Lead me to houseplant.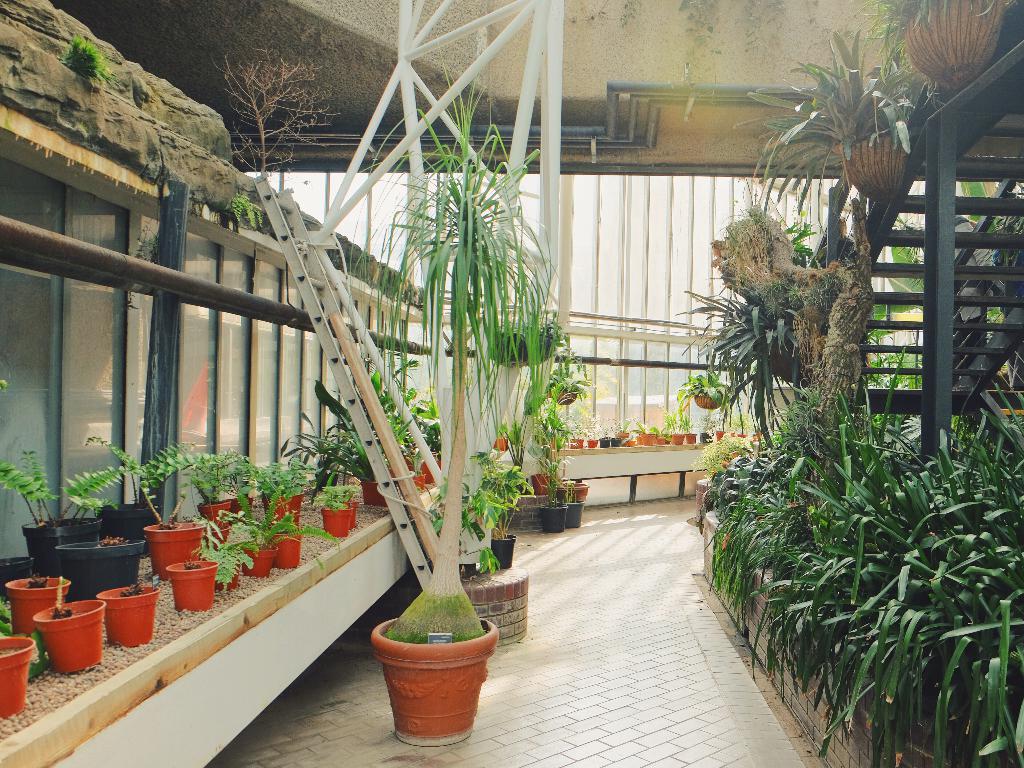
Lead to [left=0, top=639, right=41, bottom=719].
